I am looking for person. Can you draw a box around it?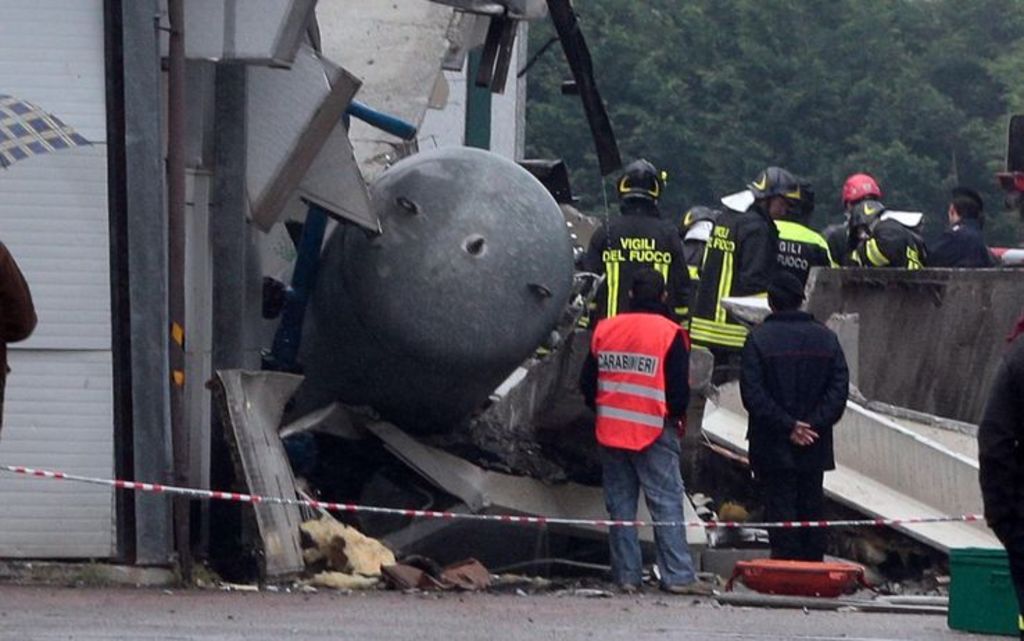
Sure, the bounding box is box(0, 228, 50, 450).
